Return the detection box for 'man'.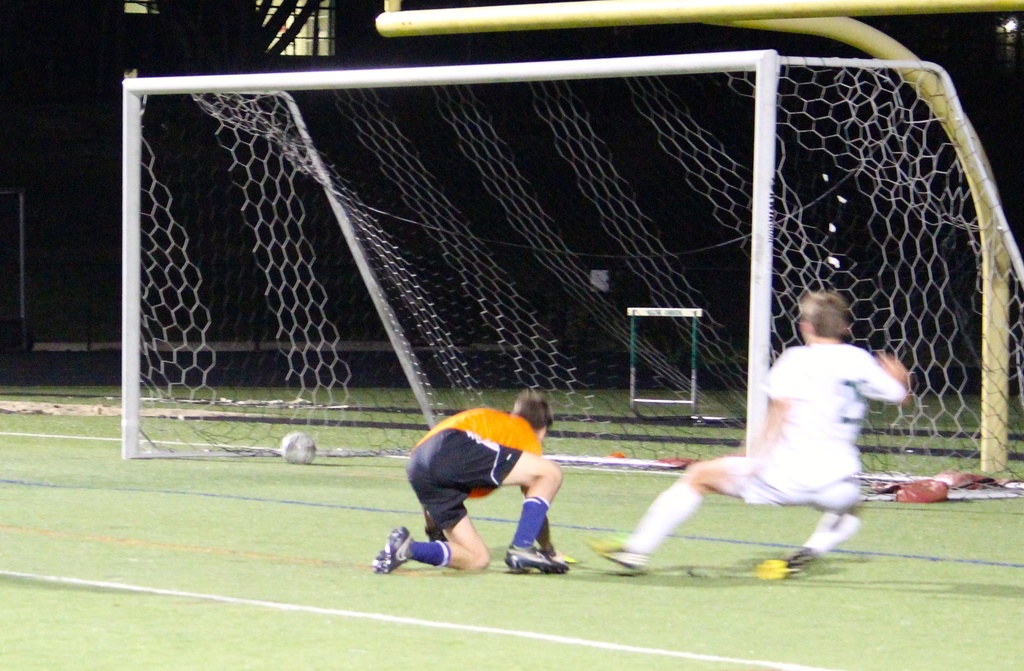
box(630, 304, 920, 580).
